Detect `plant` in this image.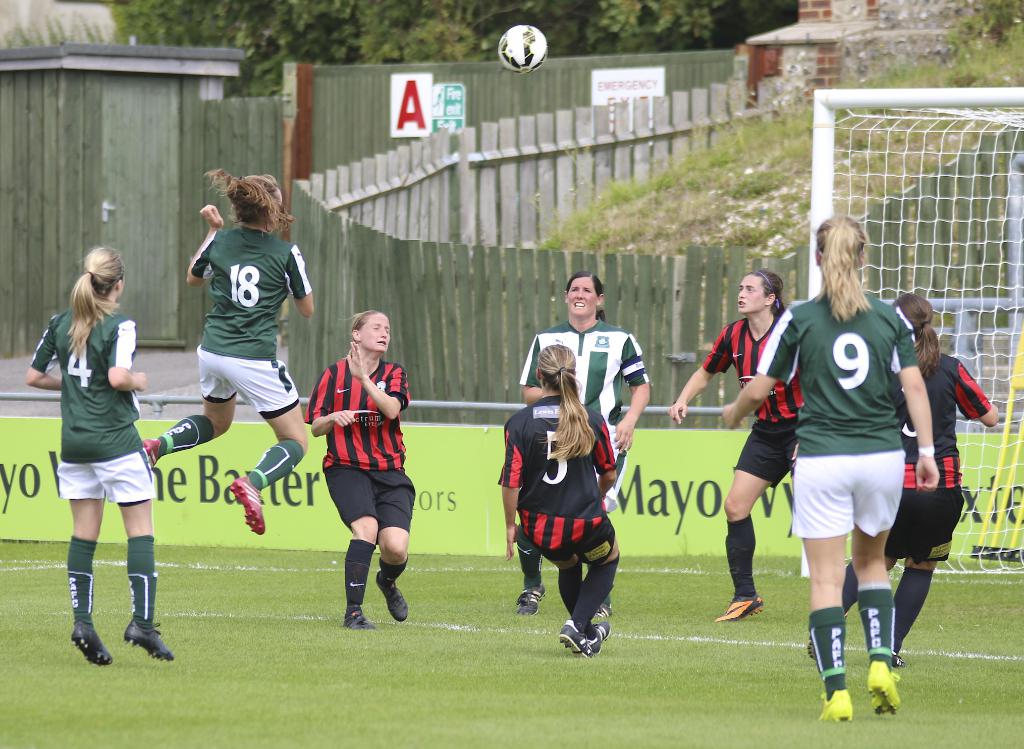
Detection: [515, 138, 615, 215].
